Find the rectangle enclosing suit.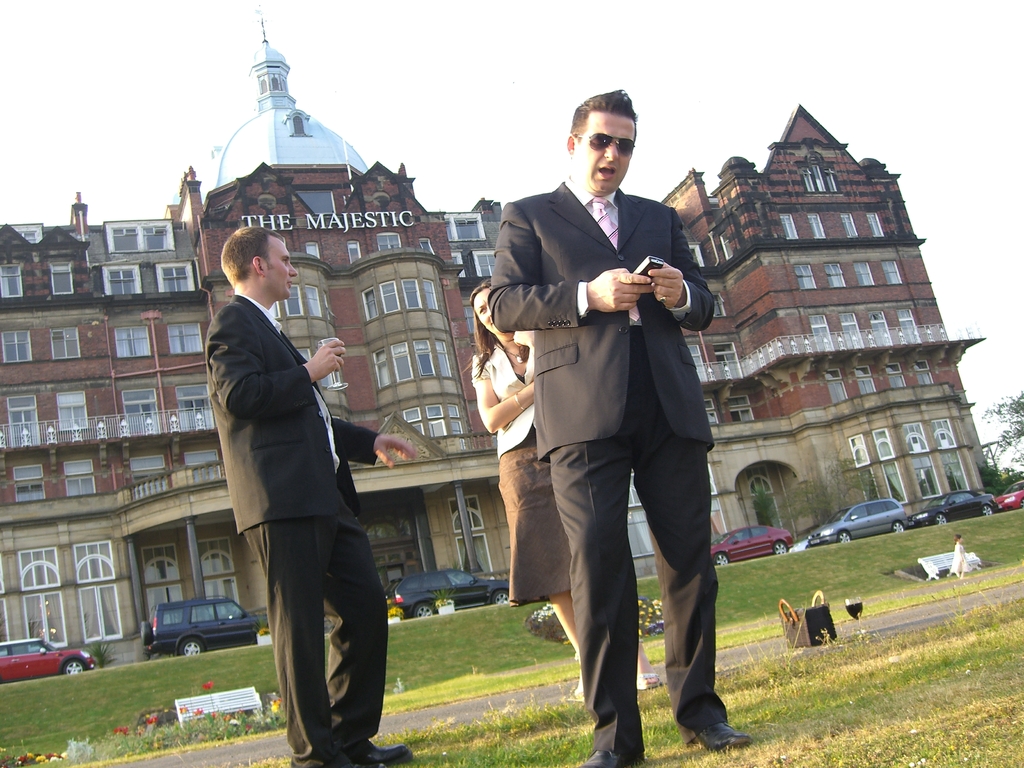
x1=474 y1=114 x2=719 y2=726.
